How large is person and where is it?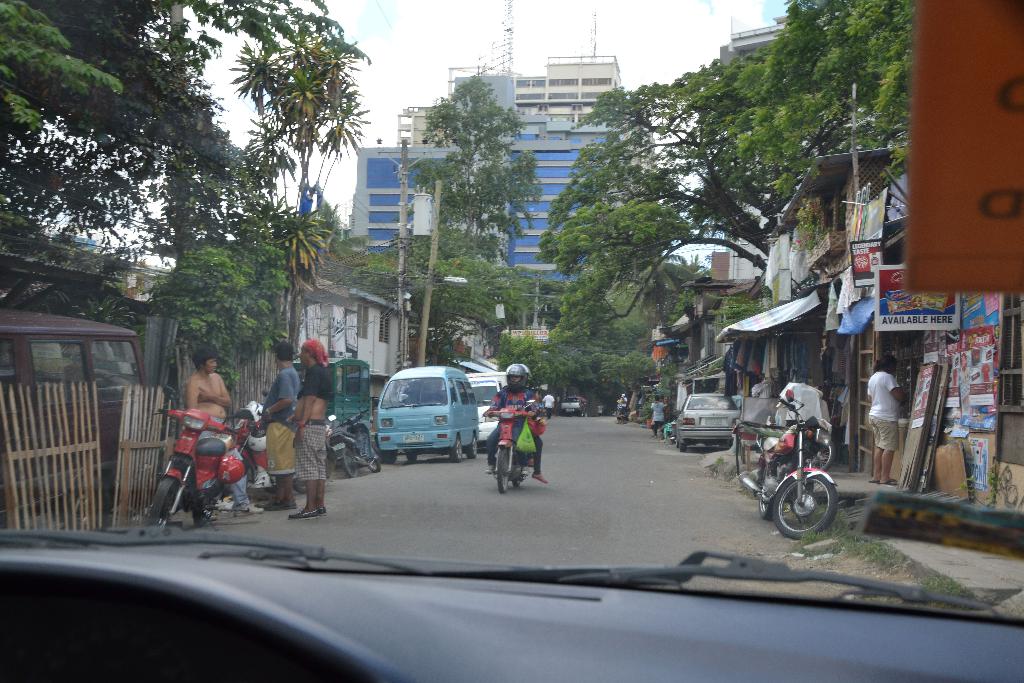
Bounding box: box(186, 347, 269, 519).
